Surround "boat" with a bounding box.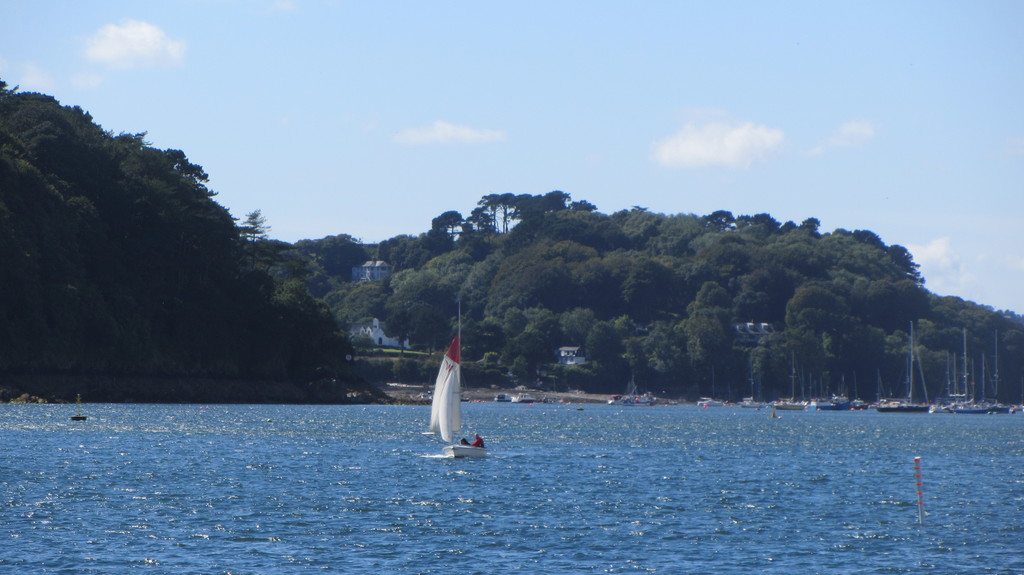
(938,313,1010,420).
